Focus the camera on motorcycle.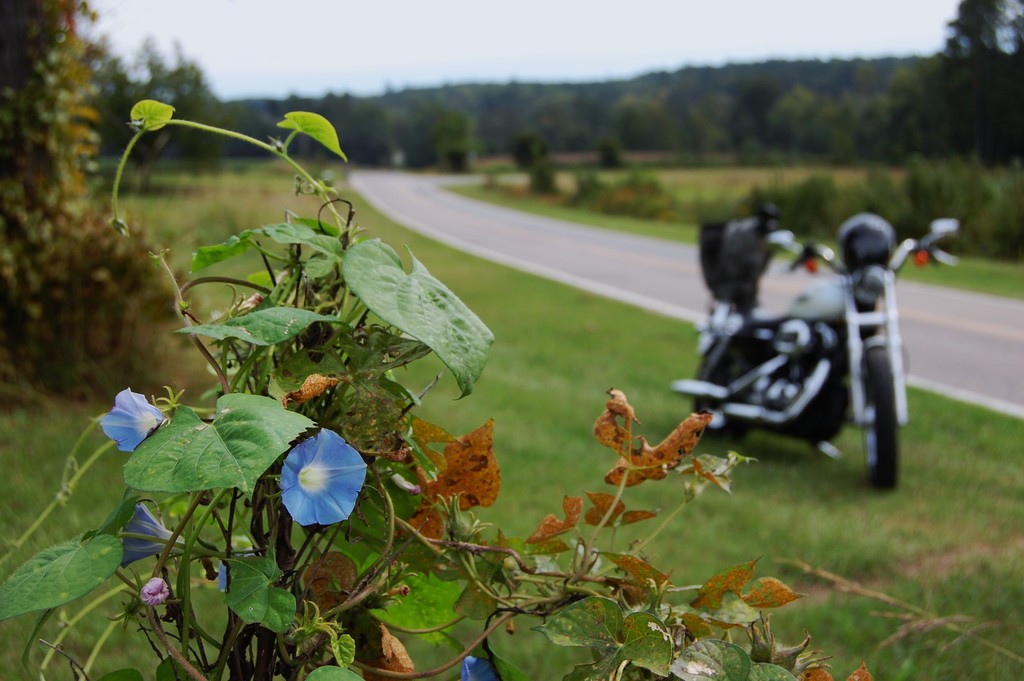
Focus region: x1=671, y1=209, x2=963, y2=486.
